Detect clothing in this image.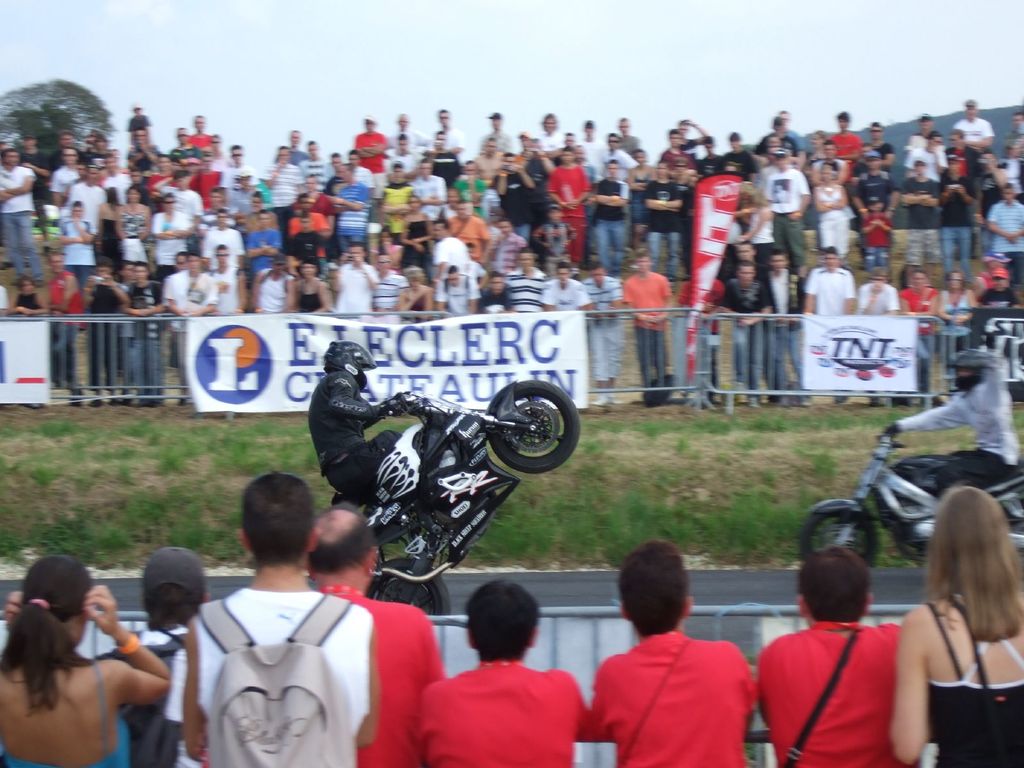
Detection: Rect(0, 166, 33, 273).
